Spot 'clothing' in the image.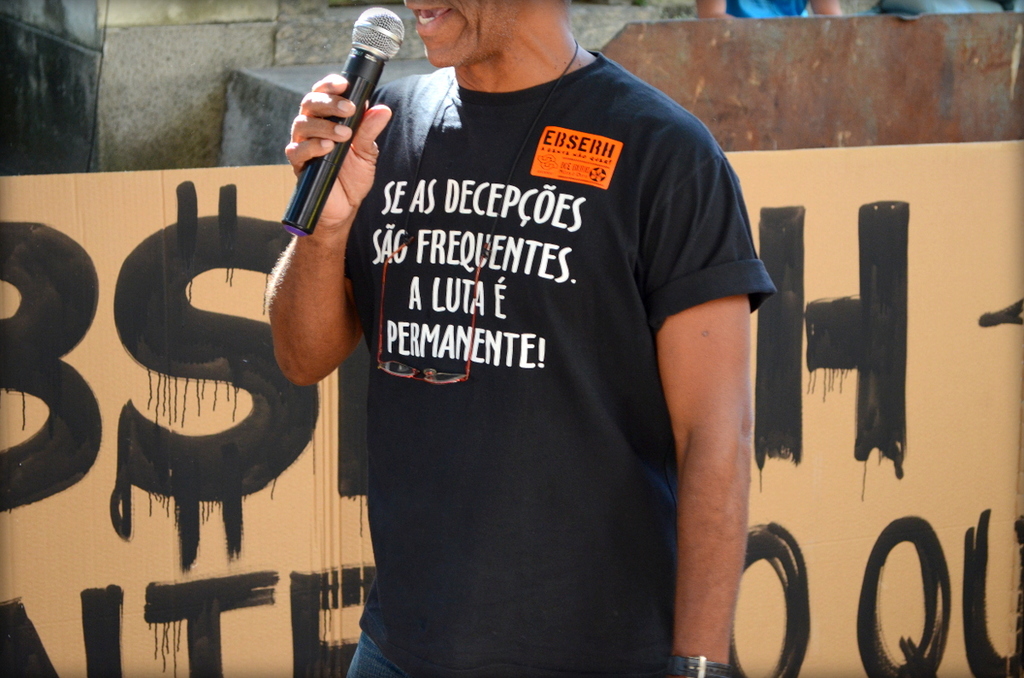
'clothing' found at <bbox>344, 55, 782, 677</bbox>.
